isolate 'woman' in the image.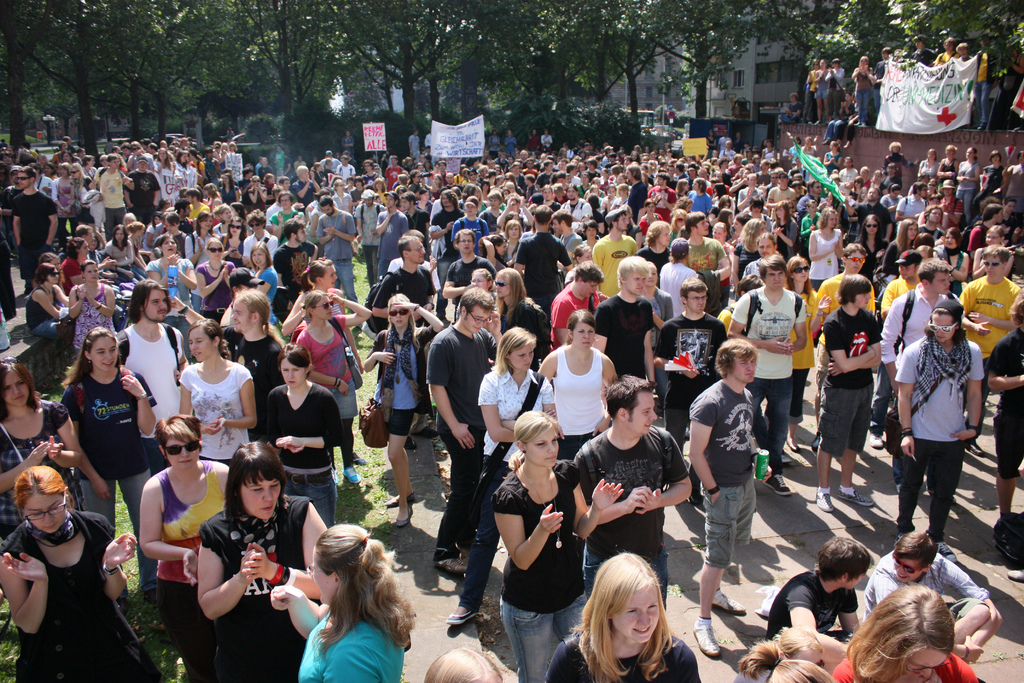
Isolated region: 69:263:114:358.
